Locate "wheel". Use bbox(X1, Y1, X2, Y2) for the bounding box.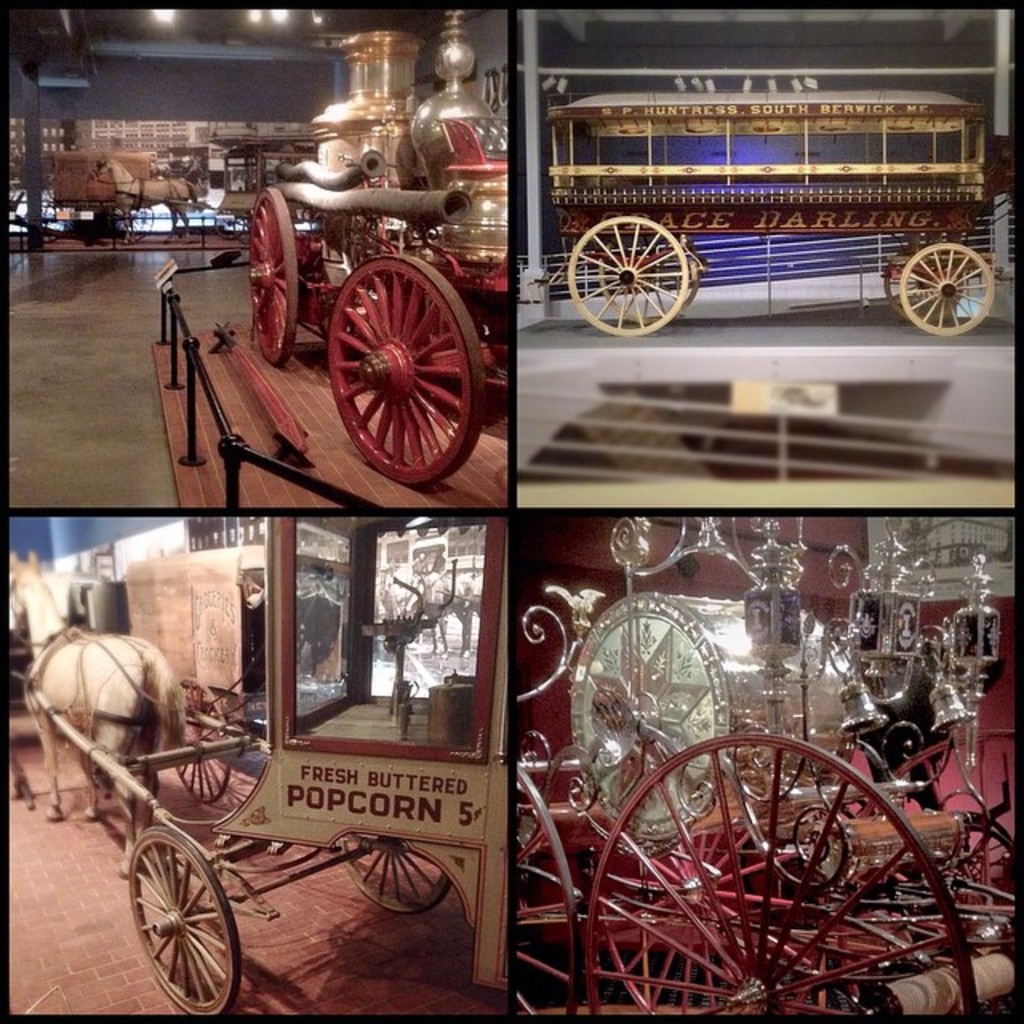
bbox(173, 677, 232, 803).
